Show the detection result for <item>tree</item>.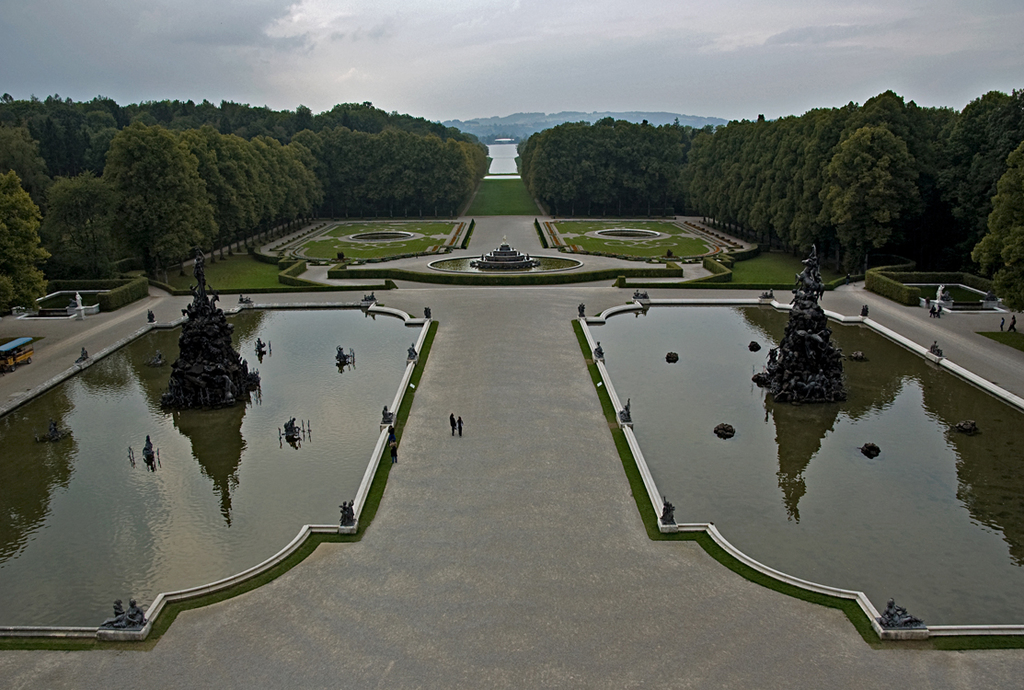
Rect(901, 101, 954, 259).
